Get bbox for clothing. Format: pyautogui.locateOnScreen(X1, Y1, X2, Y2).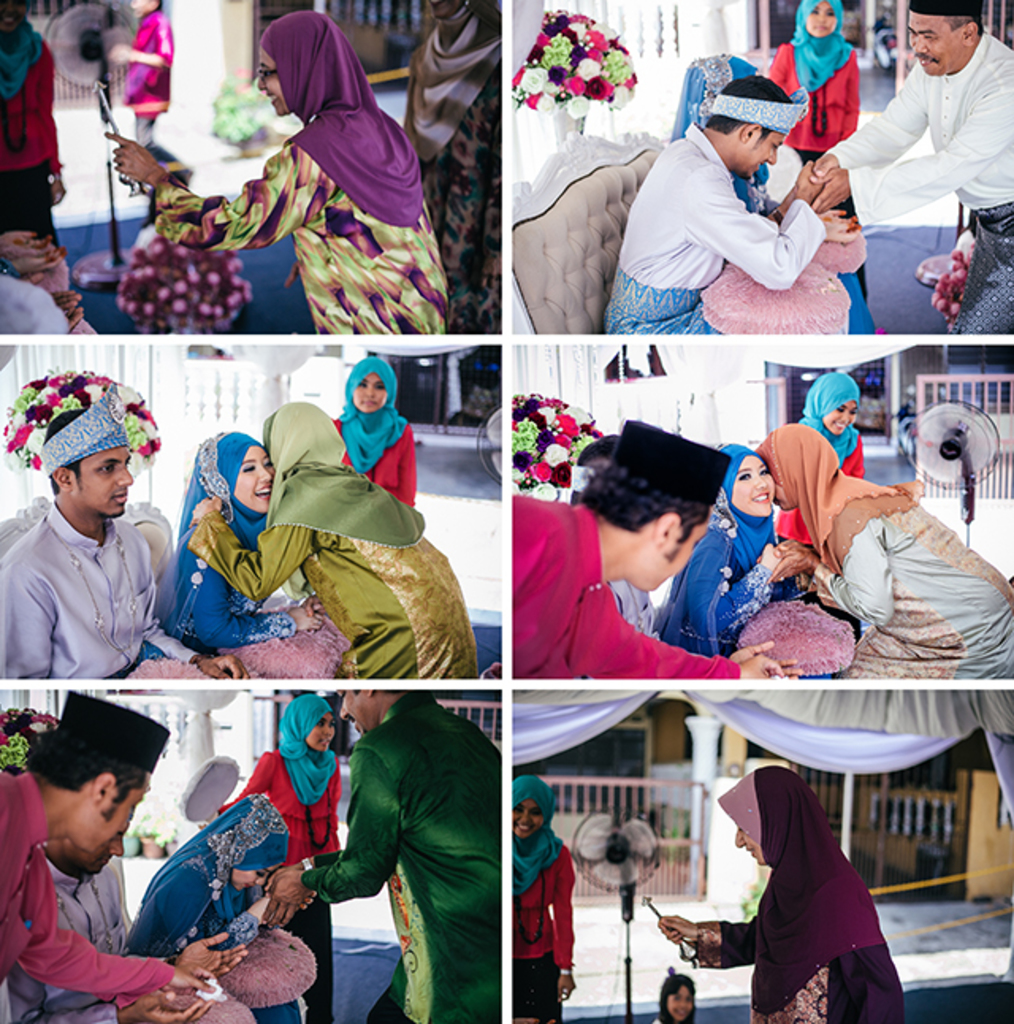
pyautogui.locateOnScreen(768, 0, 857, 181).
